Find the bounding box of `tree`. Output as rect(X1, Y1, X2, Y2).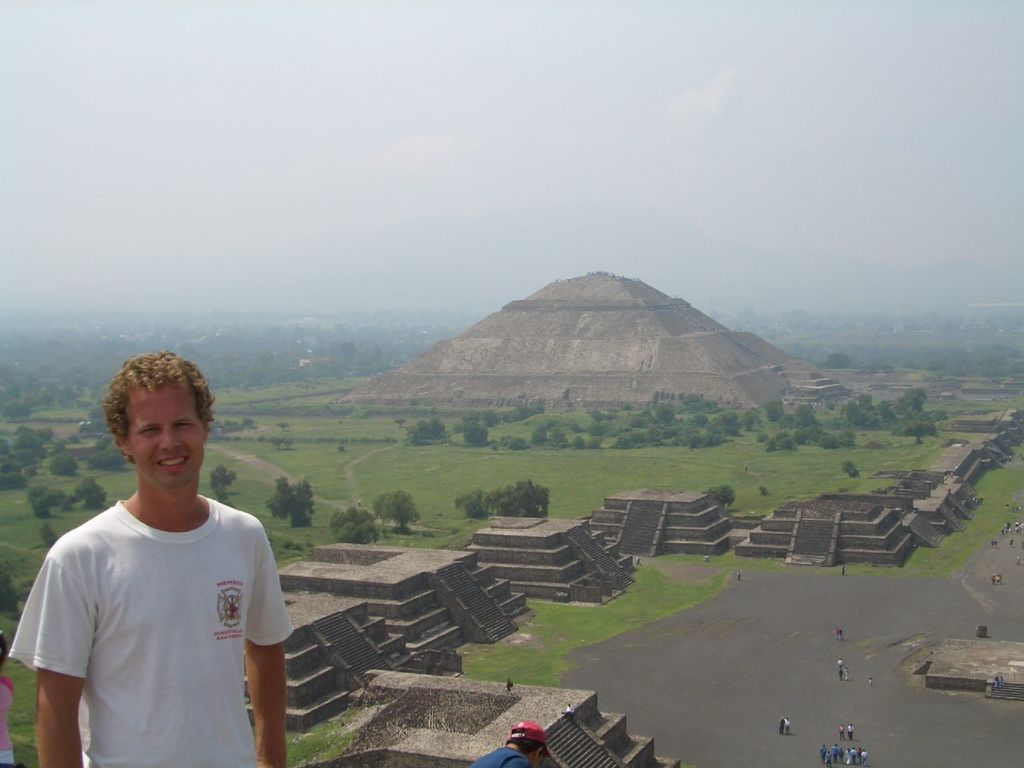
rect(329, 506, 386, 543).
